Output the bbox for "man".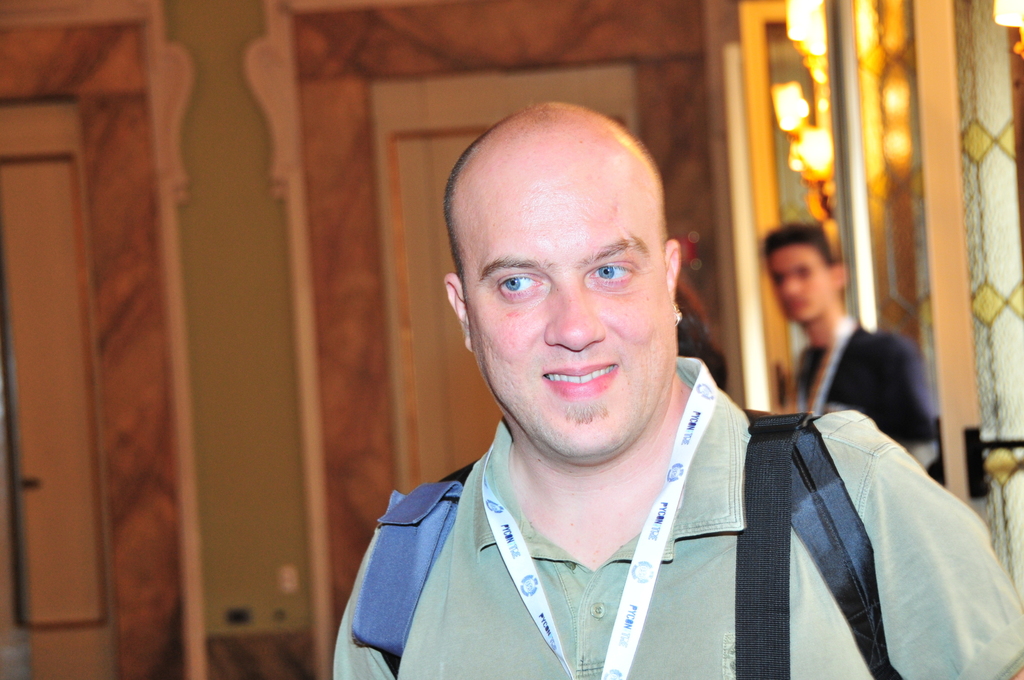
<bbox>321, 80, 946, 665</bbox>.
